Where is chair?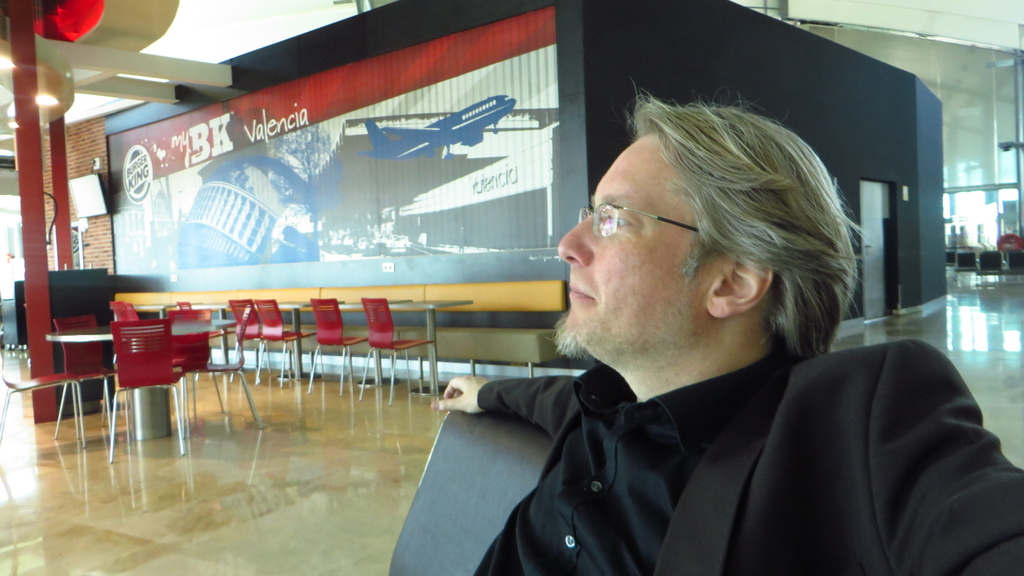
(383, 409, 556, 575).
